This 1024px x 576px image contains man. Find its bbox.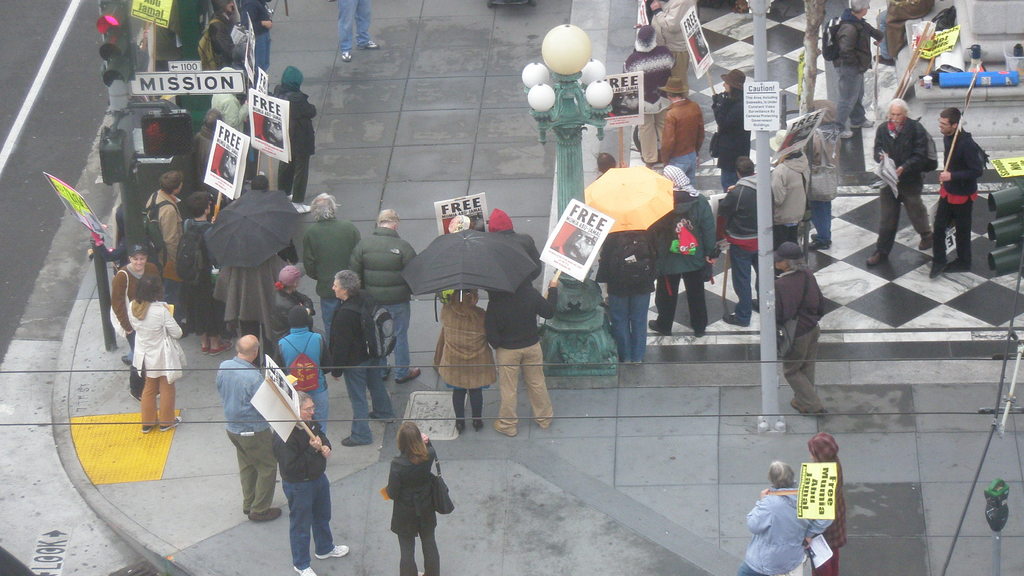
BBox(195, 0, 243, 67).
